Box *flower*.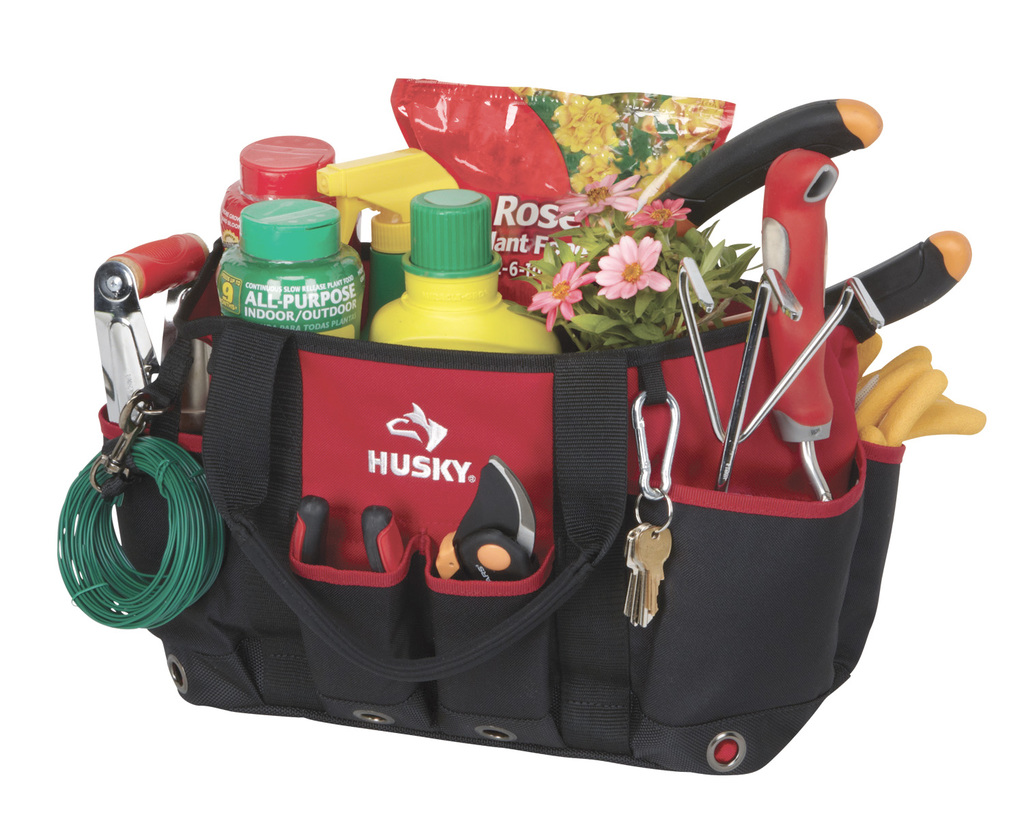
(x1=526, y1=262, x2=595, y2=327).
